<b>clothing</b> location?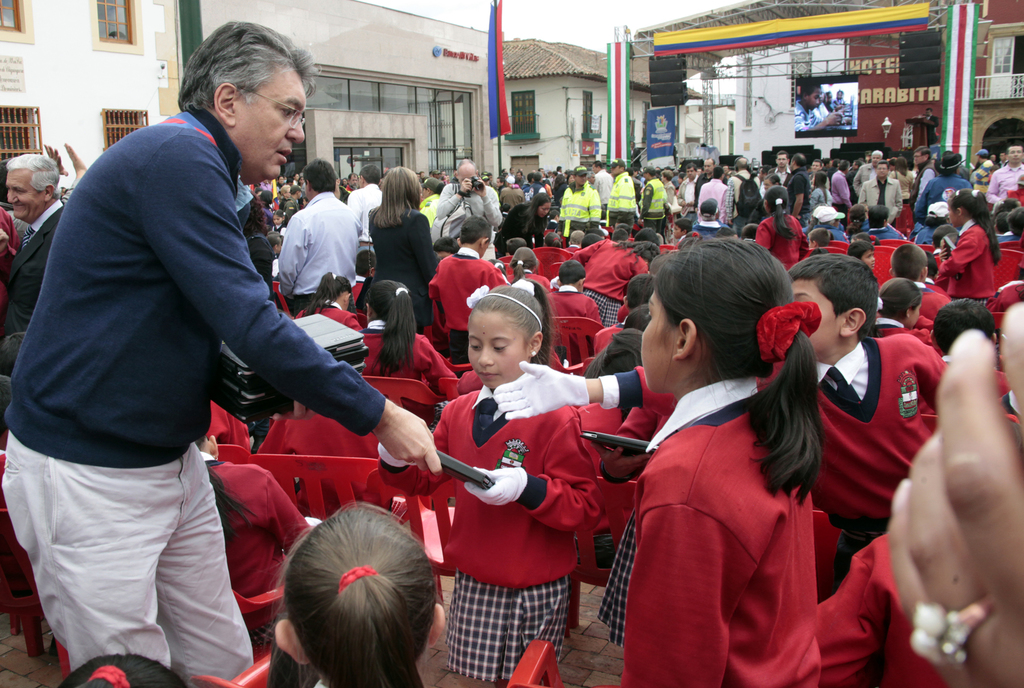
<region>758, 182, 769, 199</region>
